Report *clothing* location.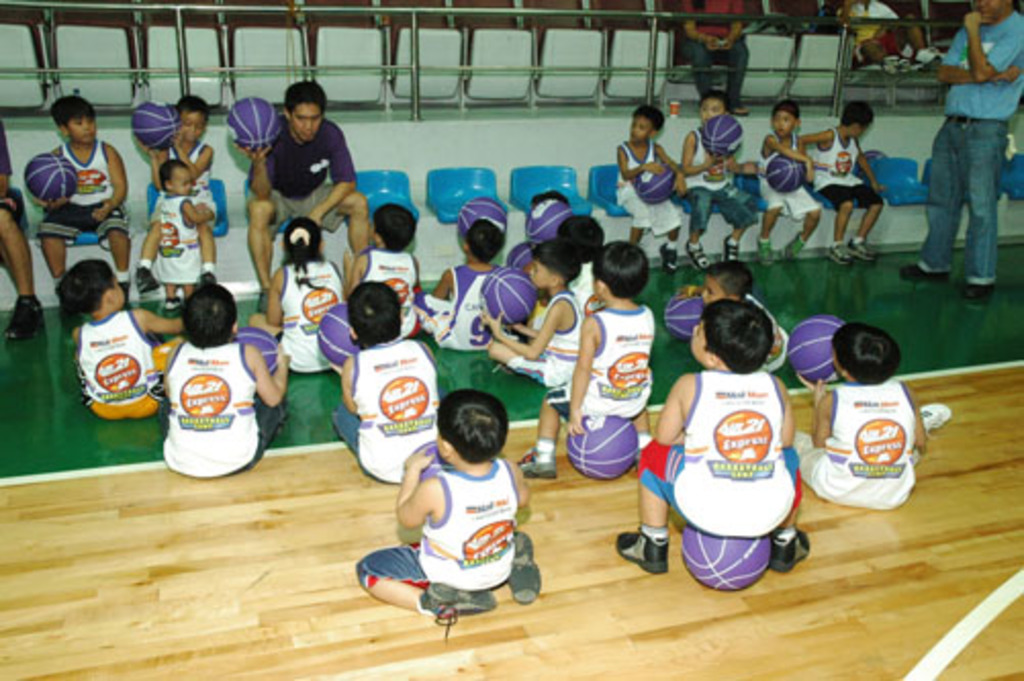
Report: select_region(149, 180, 213, 290).
